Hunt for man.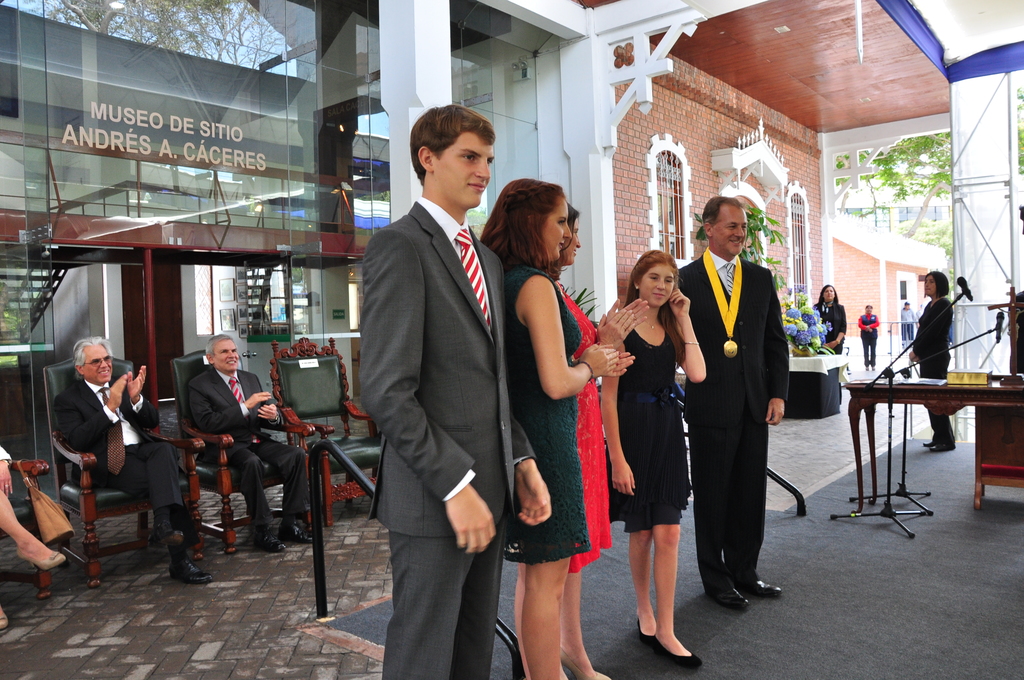
Hunted down at box(50, 339, 209, 583).
